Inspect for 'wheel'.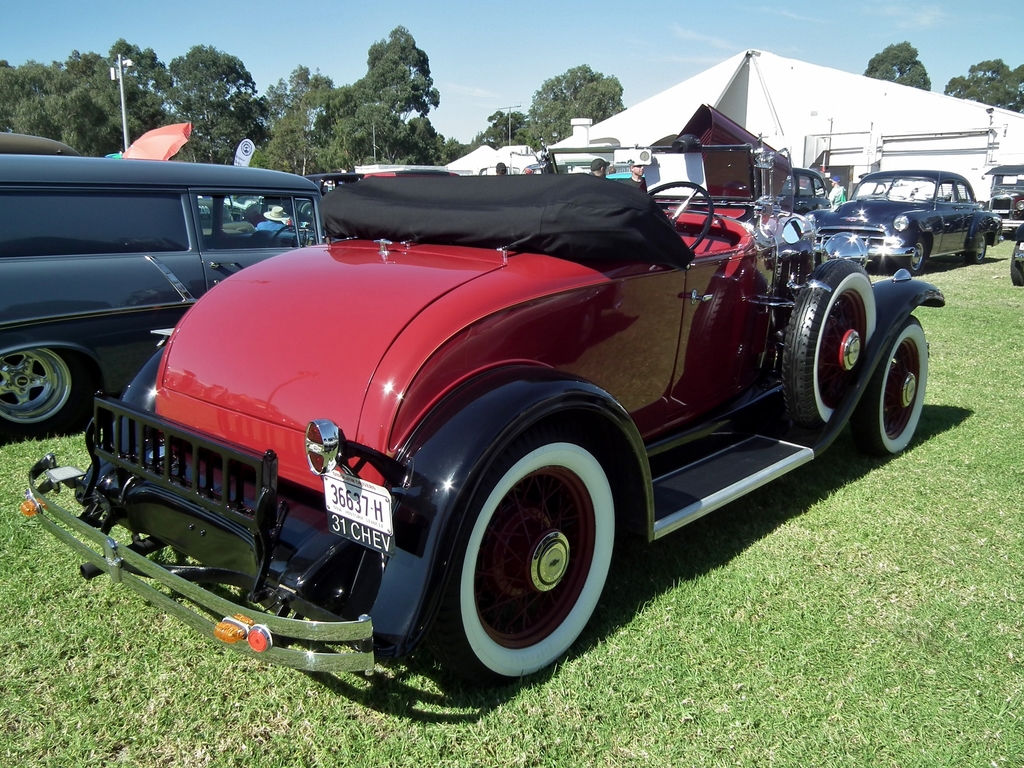
Inspection: (965, 236, 988, 260).
